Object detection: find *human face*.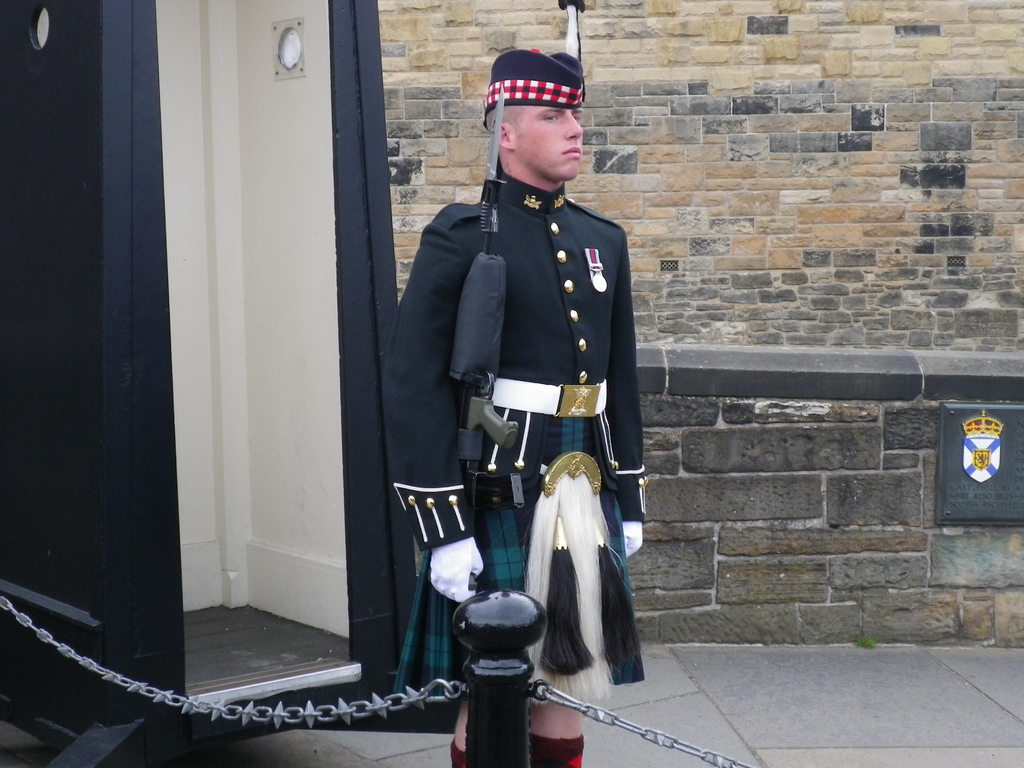
x1=515, y1=108, x2=584, y2=182.
